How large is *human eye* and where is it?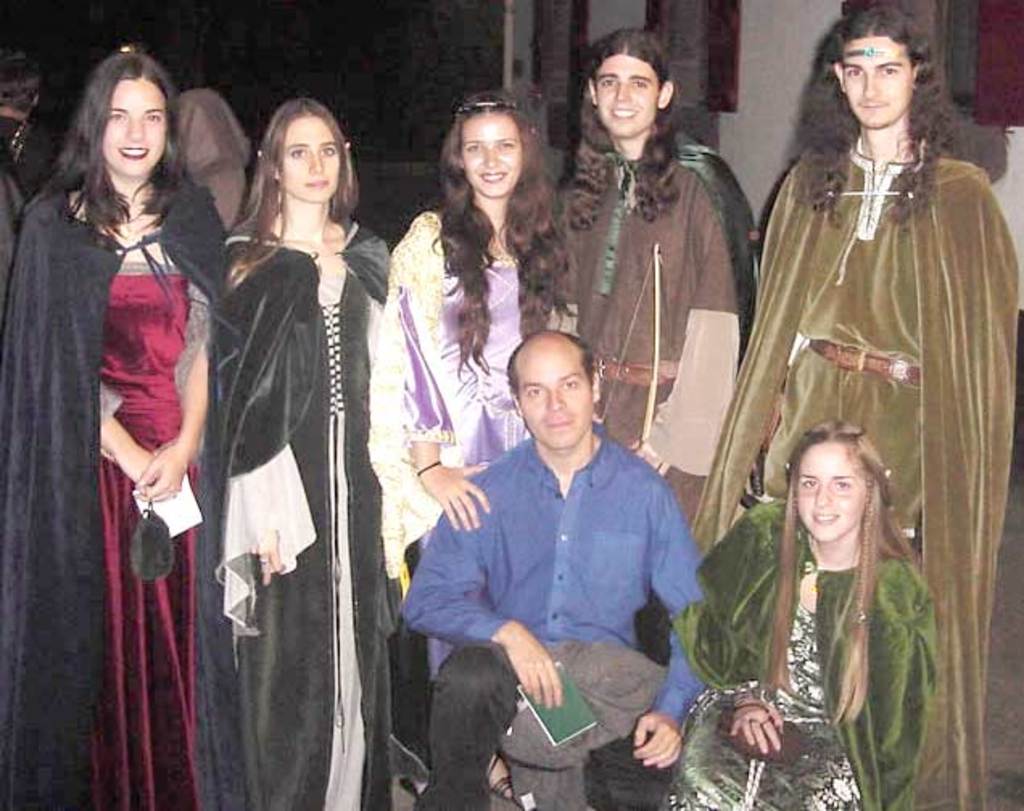
Bounding box: {"x1": 457, "y1": 135, "x2": 483, "y2": 156}.
